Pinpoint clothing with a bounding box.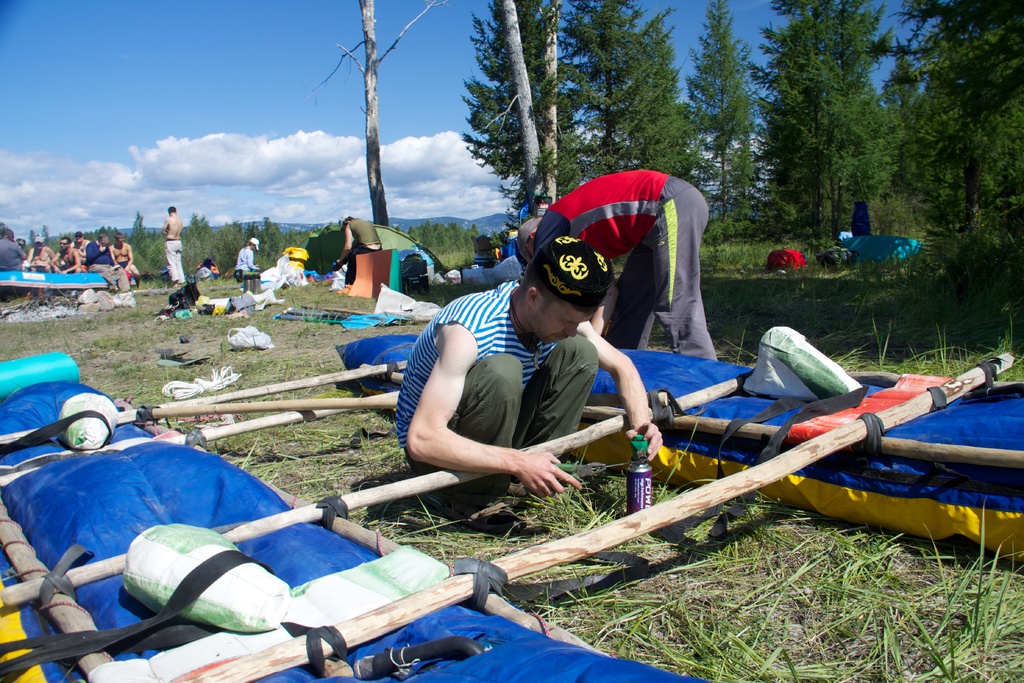
{"left": 345, "top": 217, "right": 383, "bottom": 288}.
